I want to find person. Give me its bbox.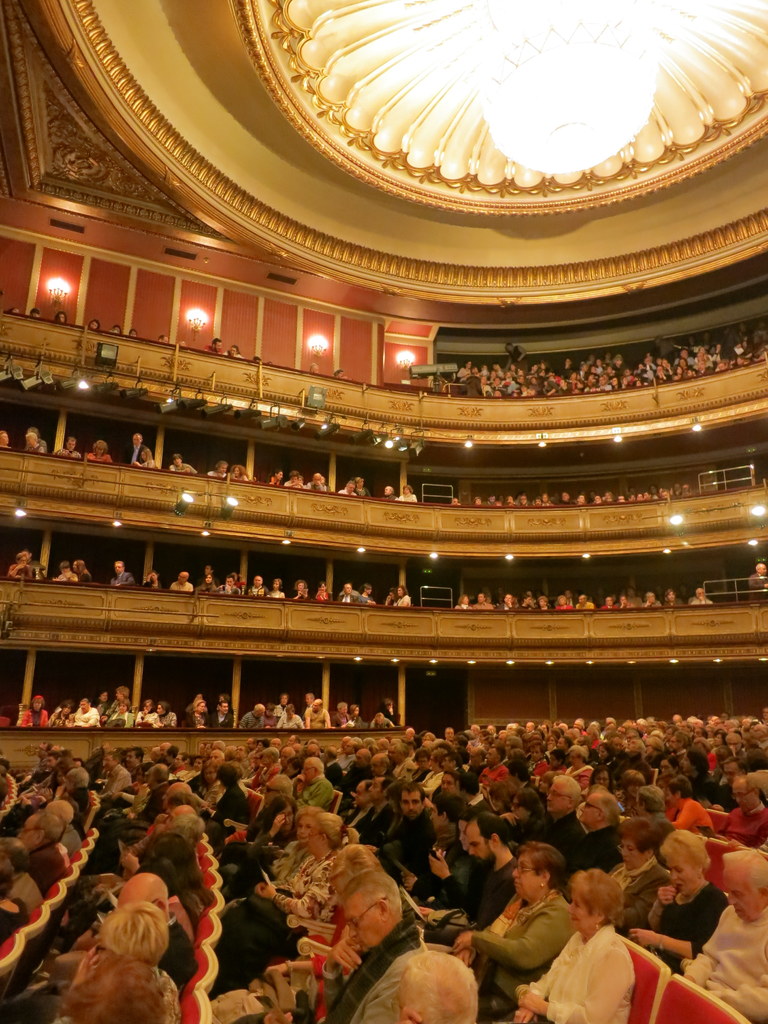
box(310, 467, 330, 495).
